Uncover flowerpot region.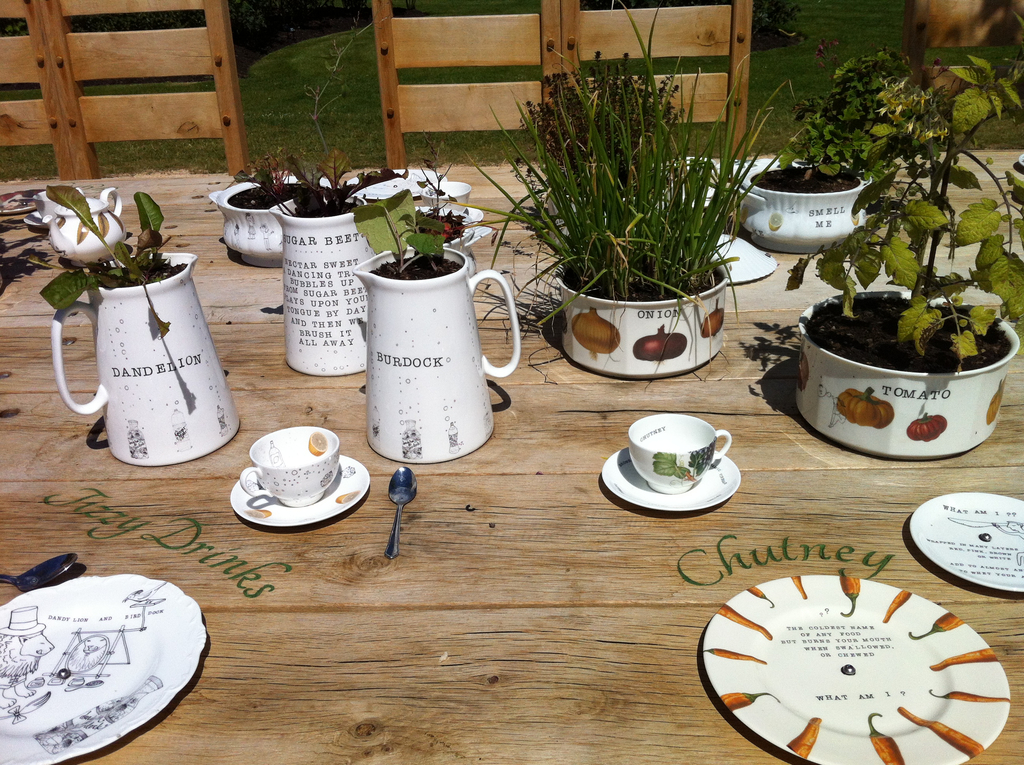
Uncovered: <box>351,250,519,463</box>.
